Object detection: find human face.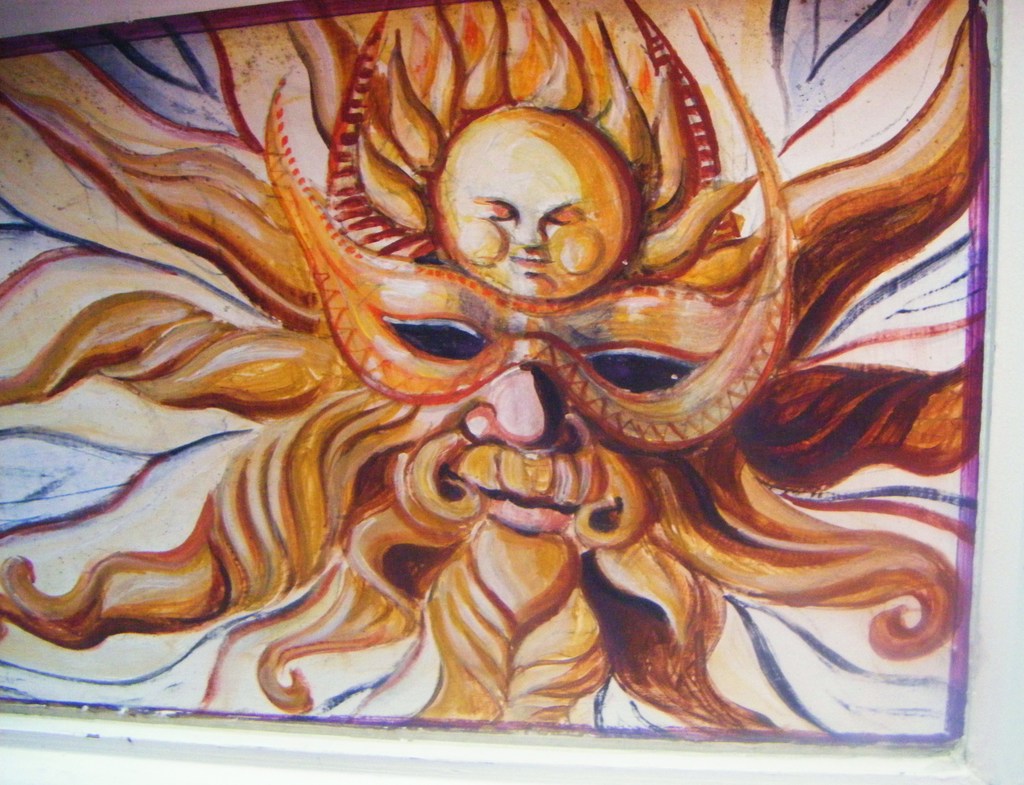
(451,143,620,293).
